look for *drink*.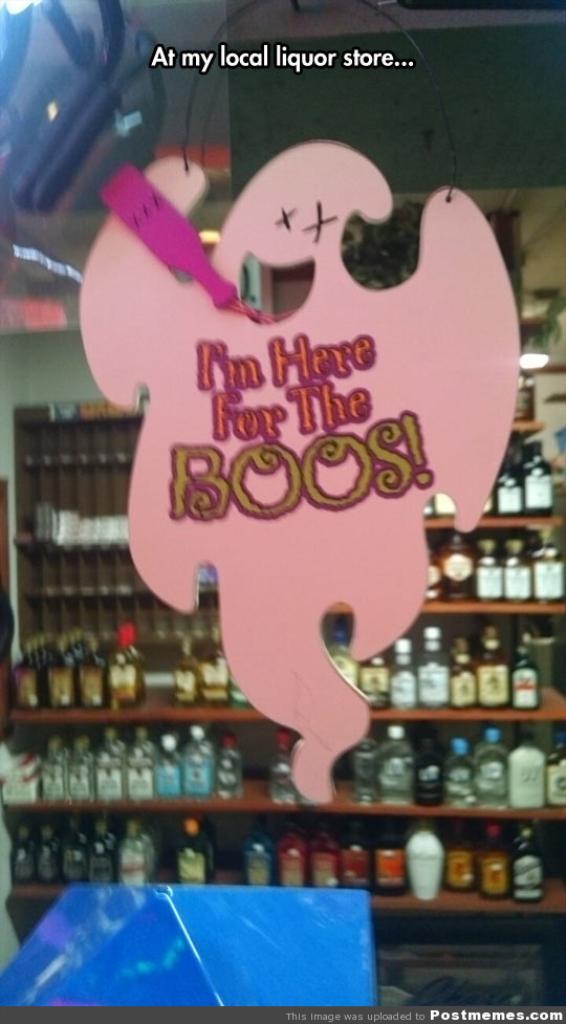
Found: left=344, top=827, right=370, bottom=891.
